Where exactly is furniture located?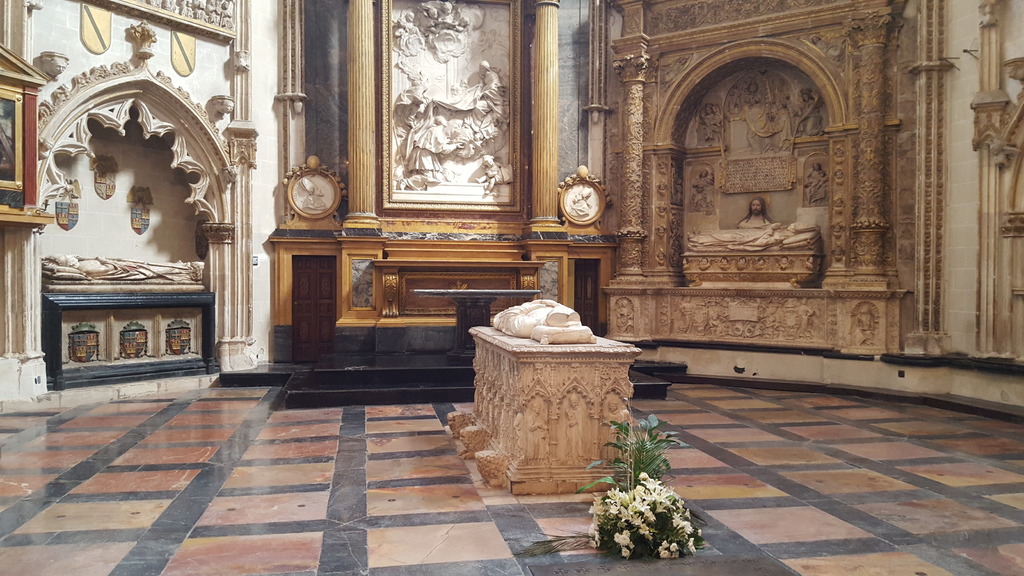
Its bounding box is <region>408, 289, 541, 359</region>.
